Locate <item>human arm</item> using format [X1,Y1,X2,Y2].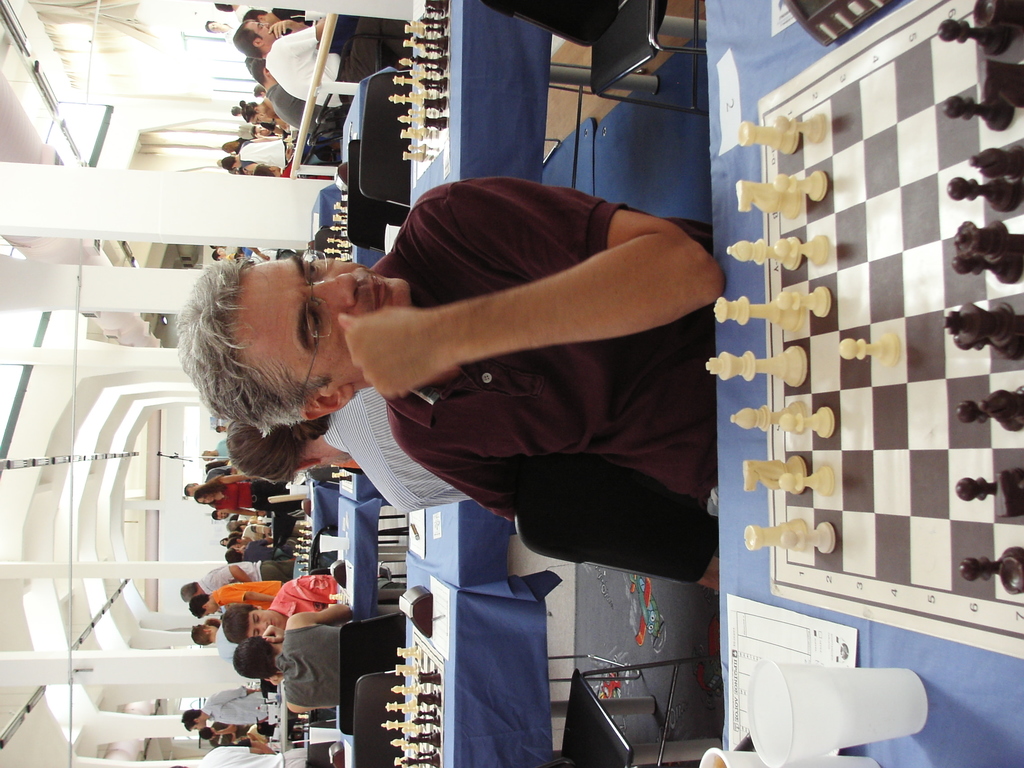
[280,694,339,717].
